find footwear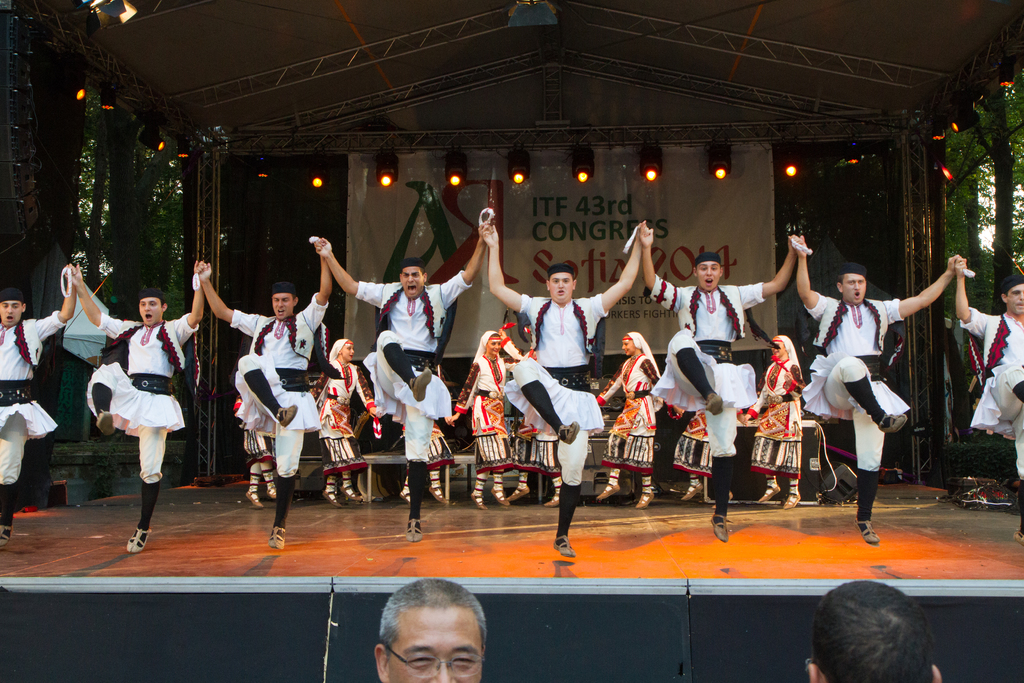
405,522,422,544
